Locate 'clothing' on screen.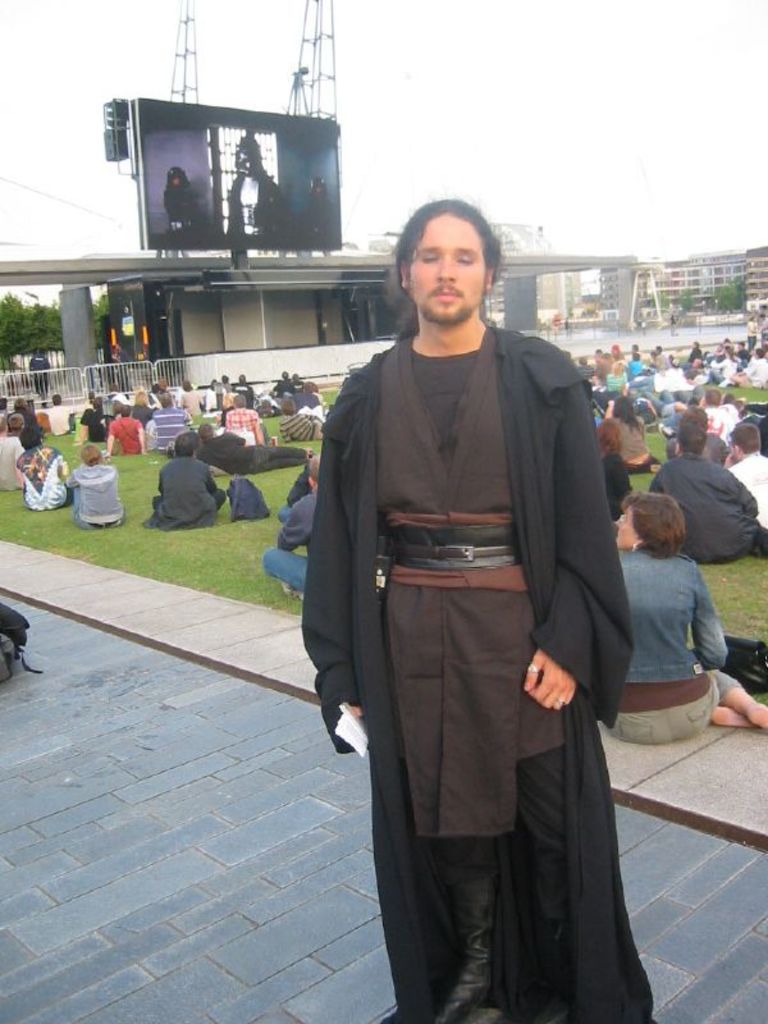
On screen at region(607, 412, 653, 472).
